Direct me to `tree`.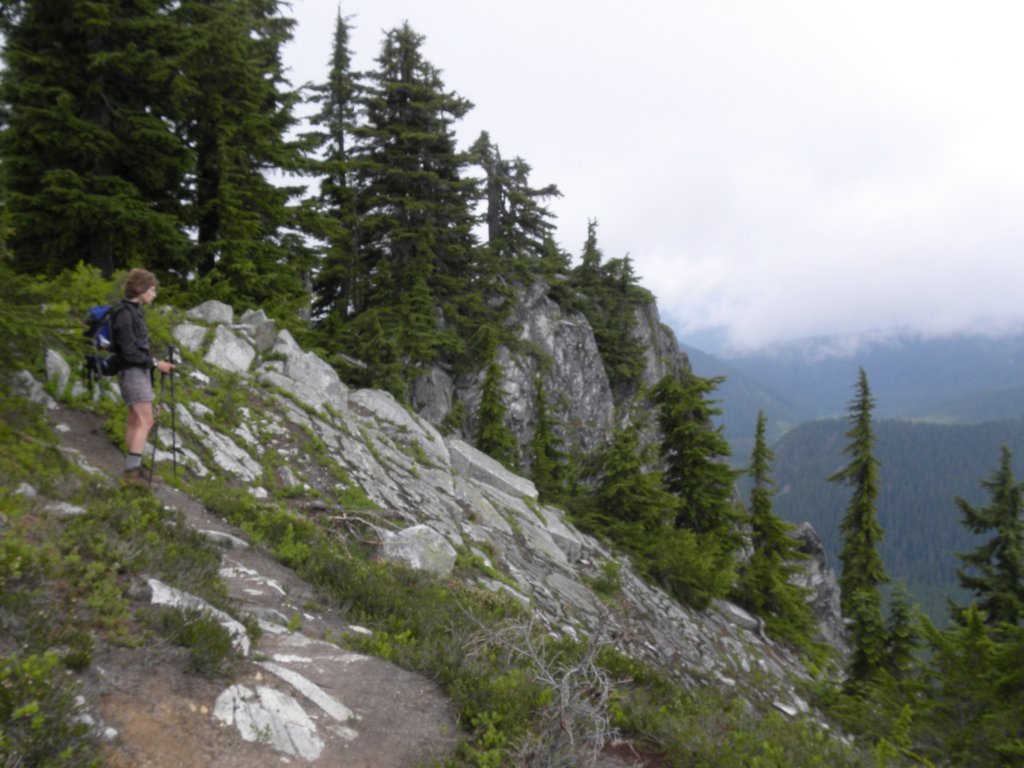
Direction: crop(477, 355, 516, 467).
